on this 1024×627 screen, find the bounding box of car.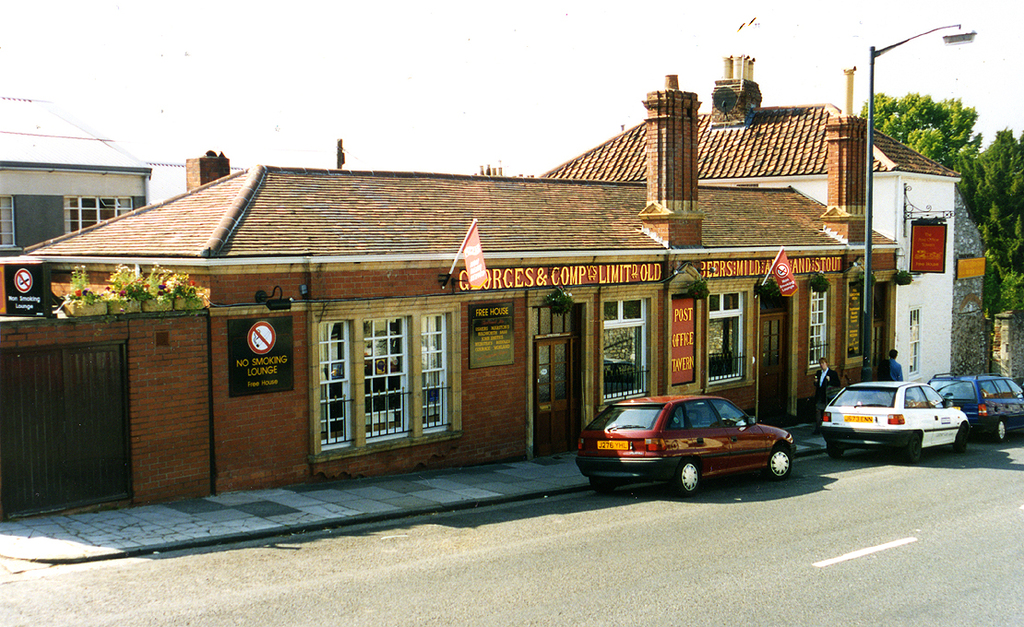
Bounding box: (left=926, top=372, right=1023, bottom=444).
